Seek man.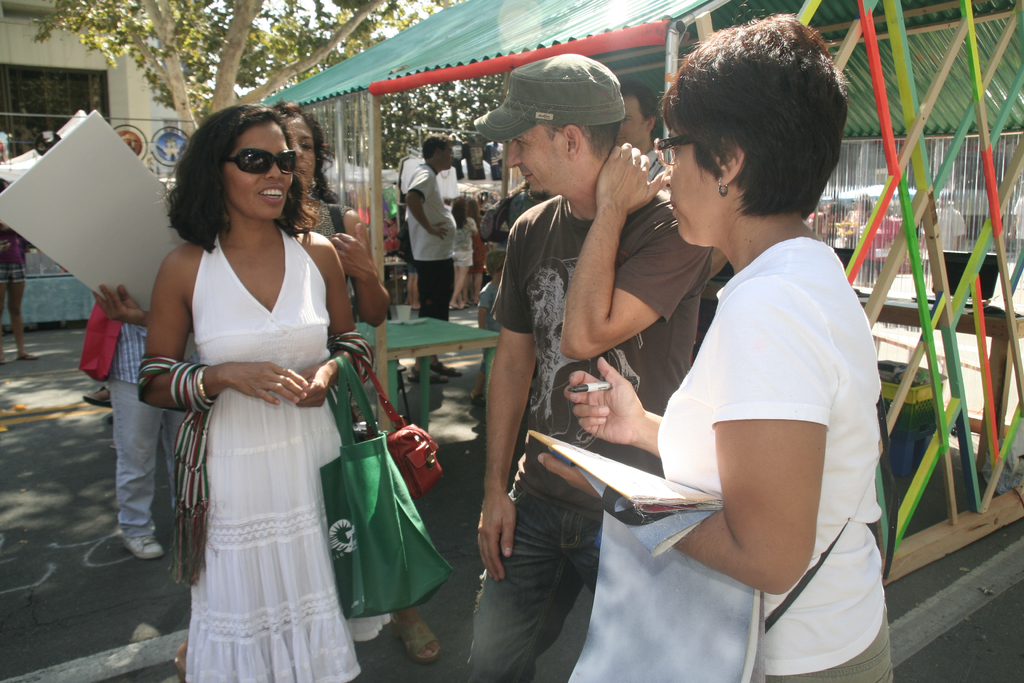
detection(477, 61, 684, 654).
